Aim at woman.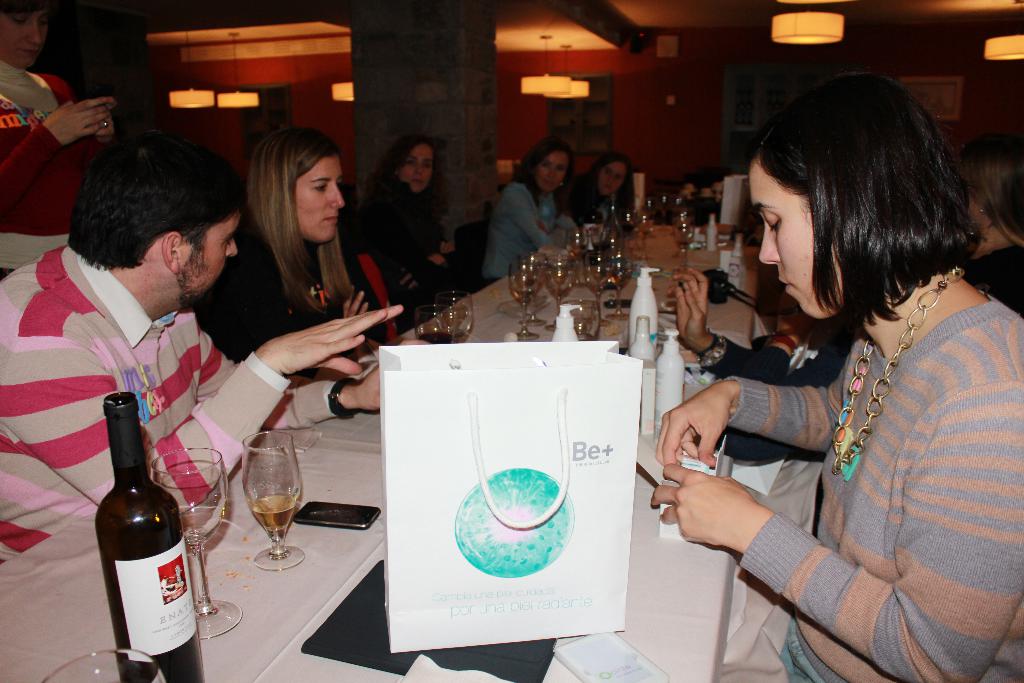
Aimed at {"x1": 563, "y1": 152, "x2": 628, "y2": 220}.
